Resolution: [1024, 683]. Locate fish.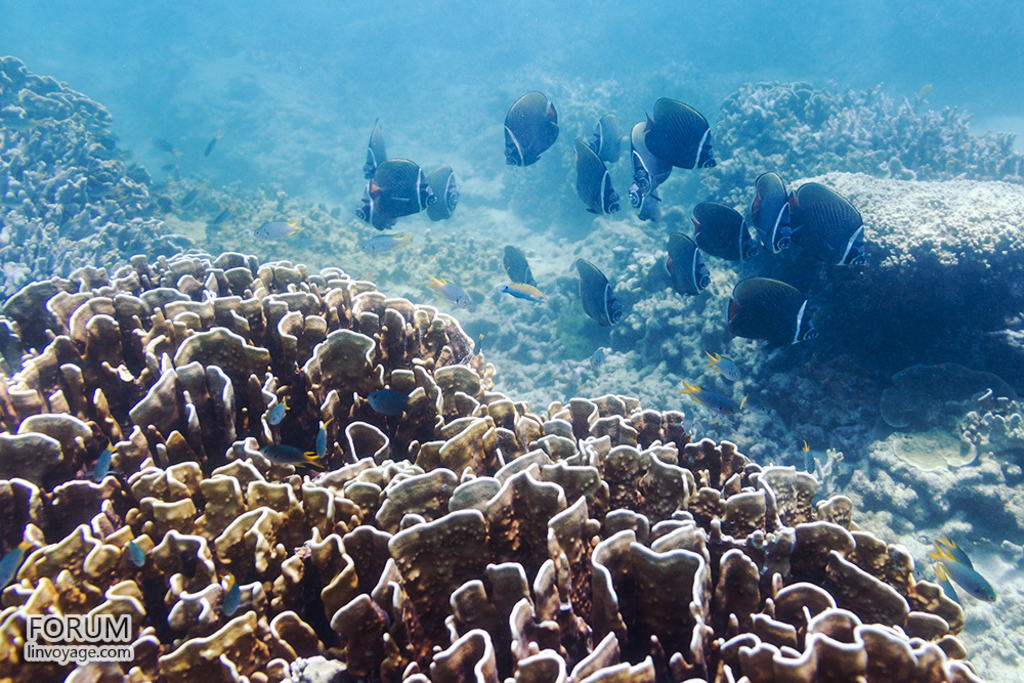
region(578, 260, 633, 333).
